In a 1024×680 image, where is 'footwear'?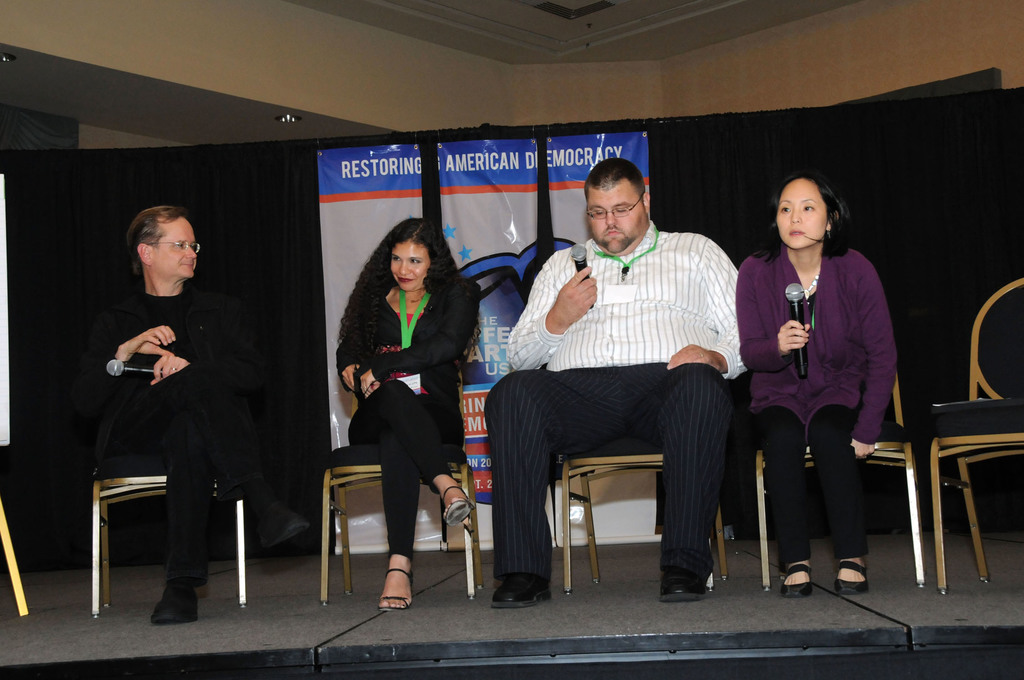
detection(377, 570, 416, 611).
